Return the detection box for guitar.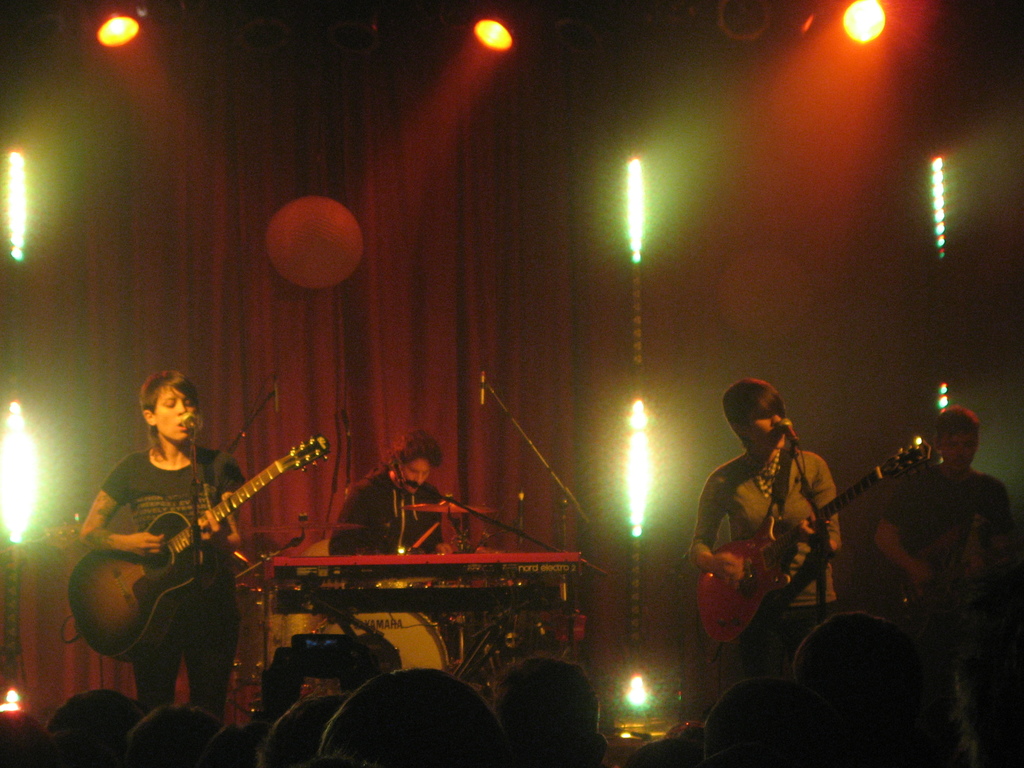
select_region(68, 443, 319, 649).
